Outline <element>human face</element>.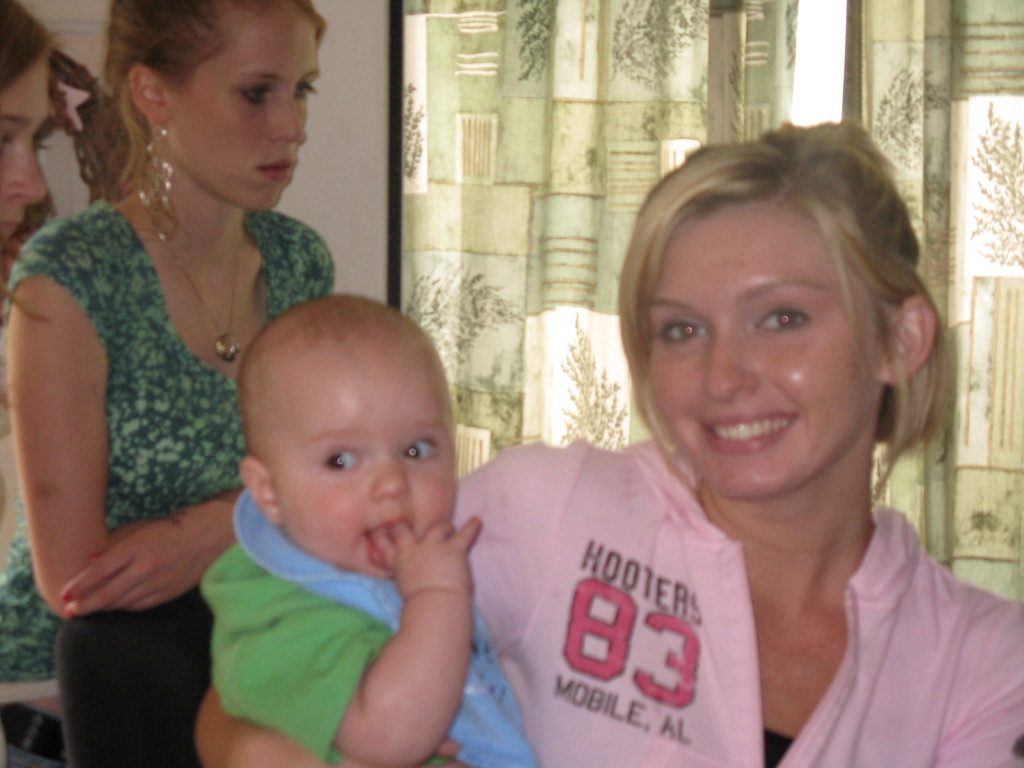
Outline: Rect(175, 8, 324, 214).
